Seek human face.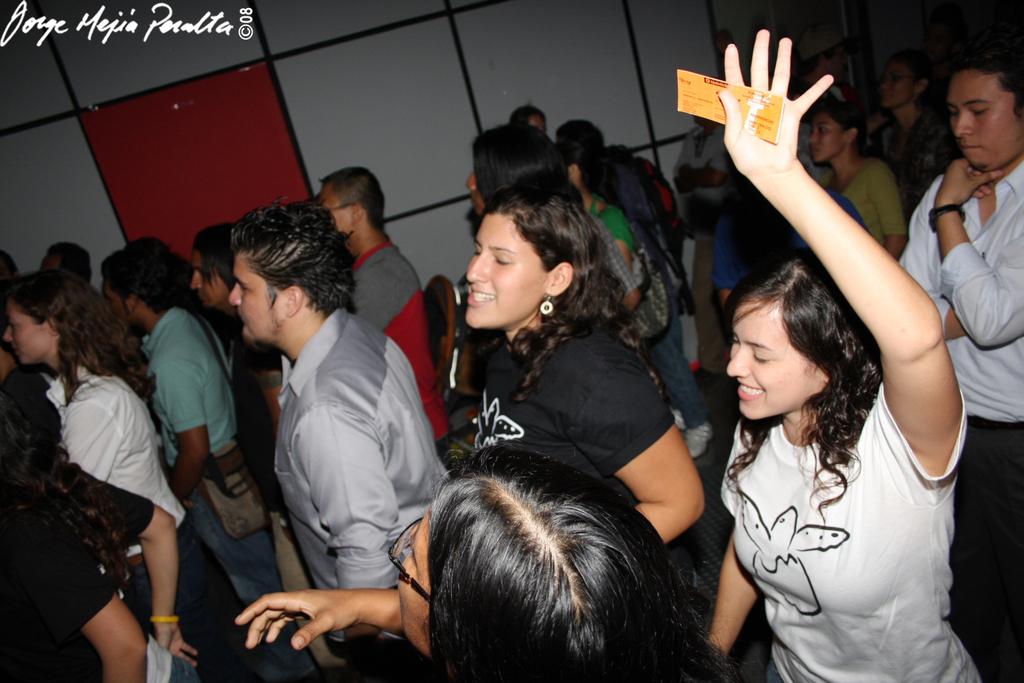
{"left": 227, "top": 249, "right": 286, "bottom": 342}.
